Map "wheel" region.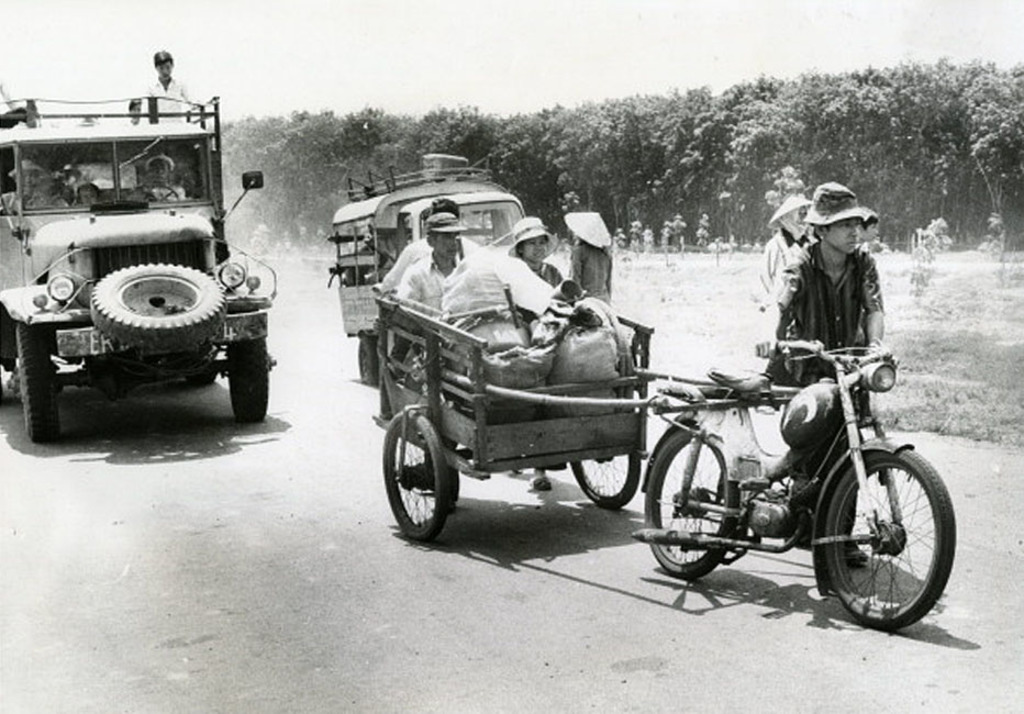
Mapped to (226, 336, 269, 423).
